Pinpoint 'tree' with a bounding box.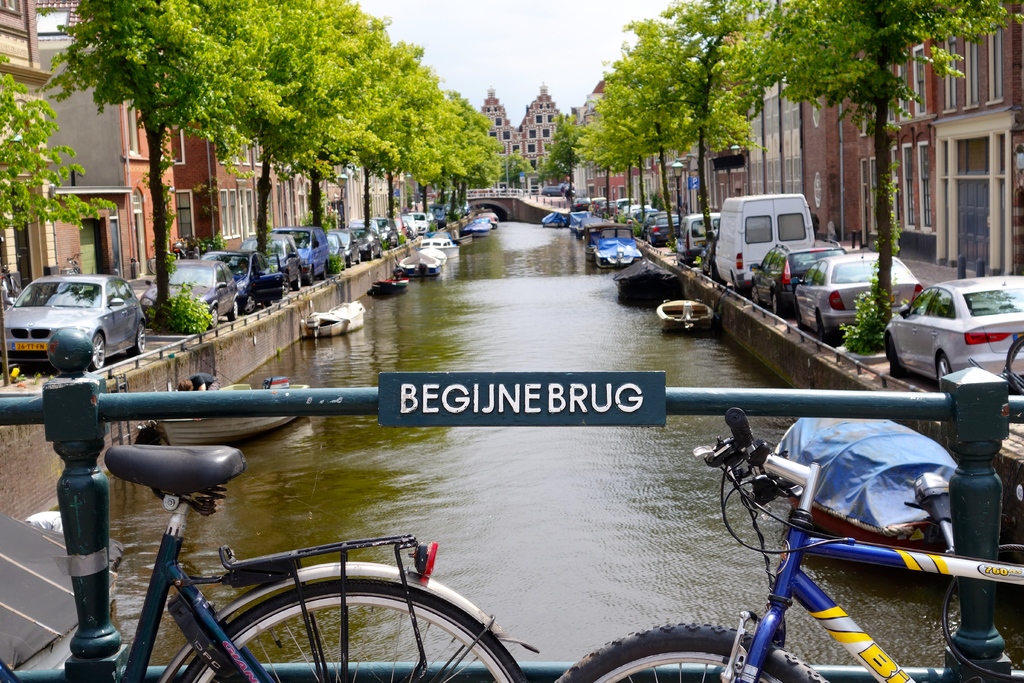
<region>358, 43, 442, 288</region>.
